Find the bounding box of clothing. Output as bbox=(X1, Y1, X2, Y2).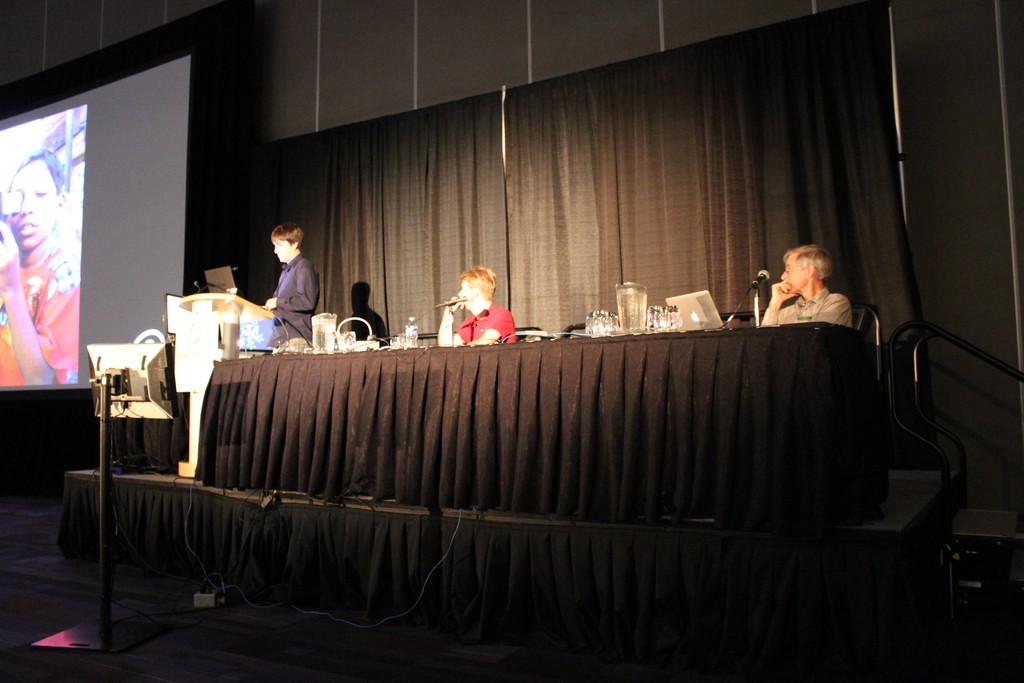
bbox=(456, 299, 514, 341).
